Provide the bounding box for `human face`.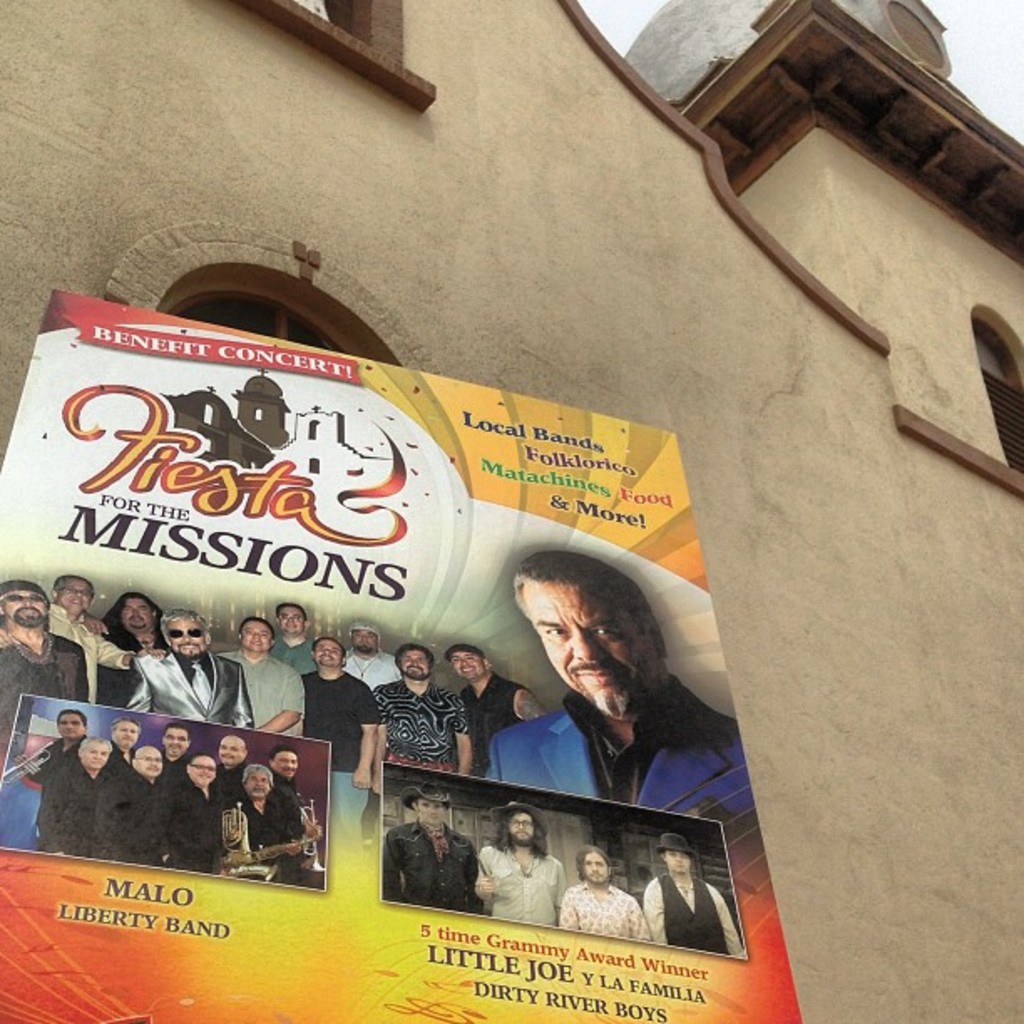
189, 758, 218, 788.
